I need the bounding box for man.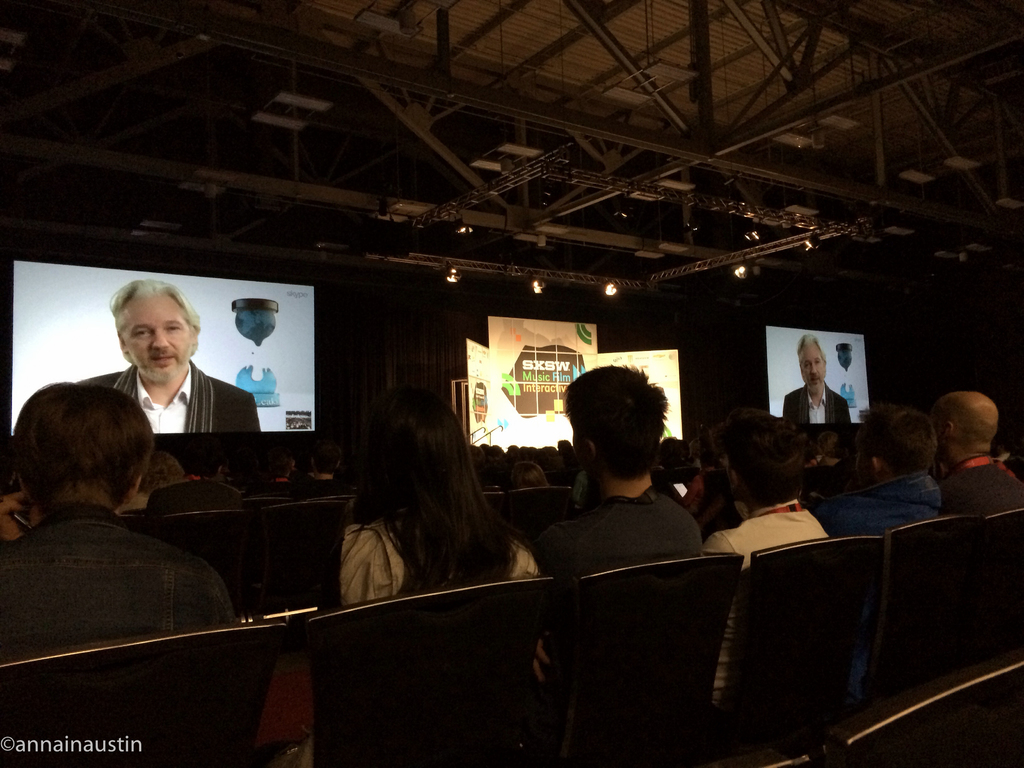
Here it is: [940,389,1023,525].
